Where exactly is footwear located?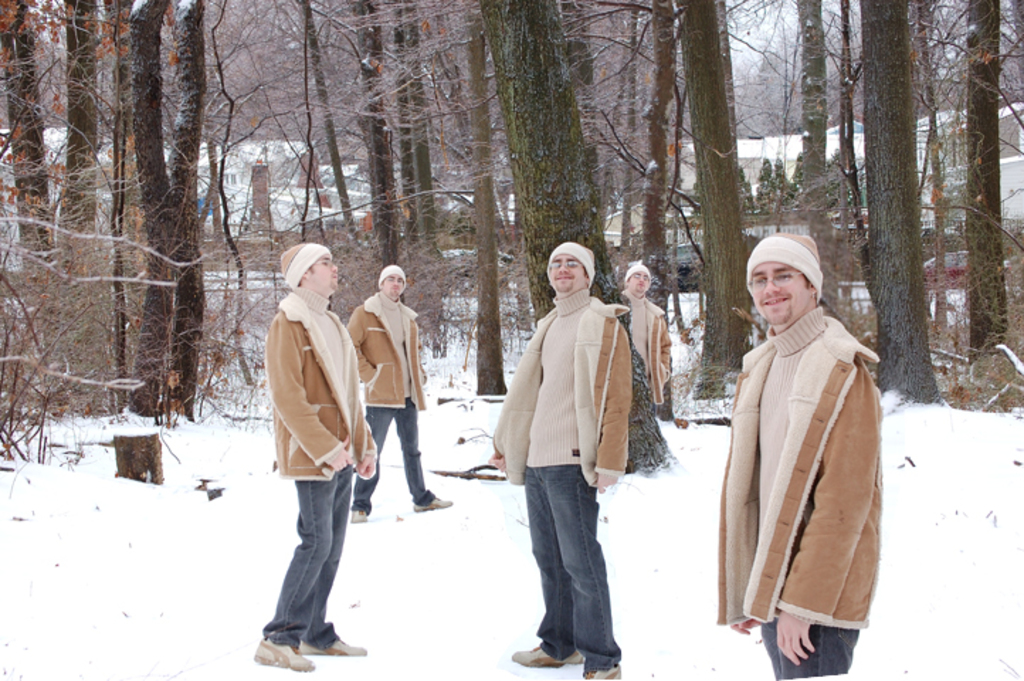
Its bounding box is region(410, 494, 451, 512).
